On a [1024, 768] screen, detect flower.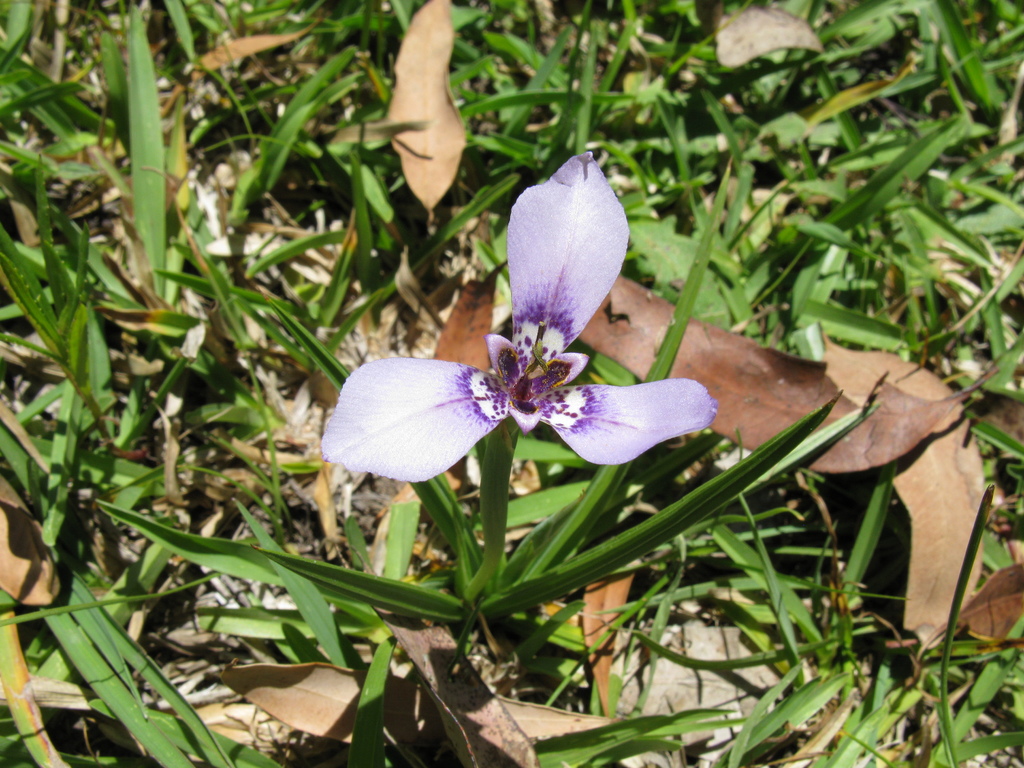
<region>340, 157, 701, 515</region>.
